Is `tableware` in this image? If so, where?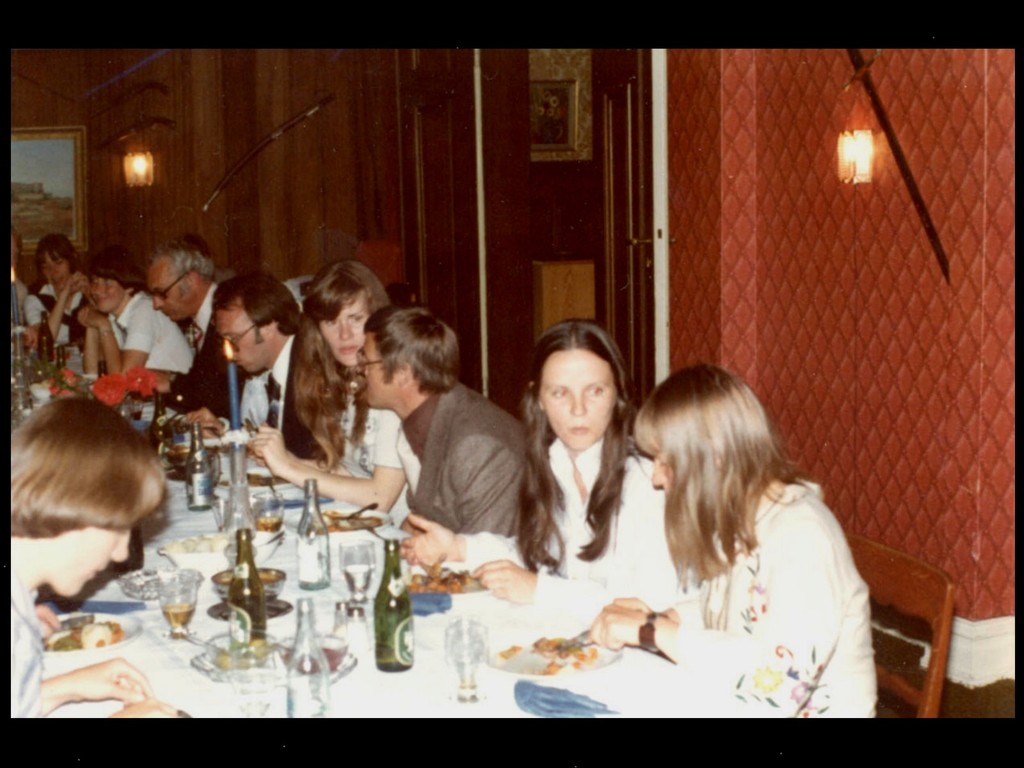
Yes, at l=256, t=491, r=285, b=533.
